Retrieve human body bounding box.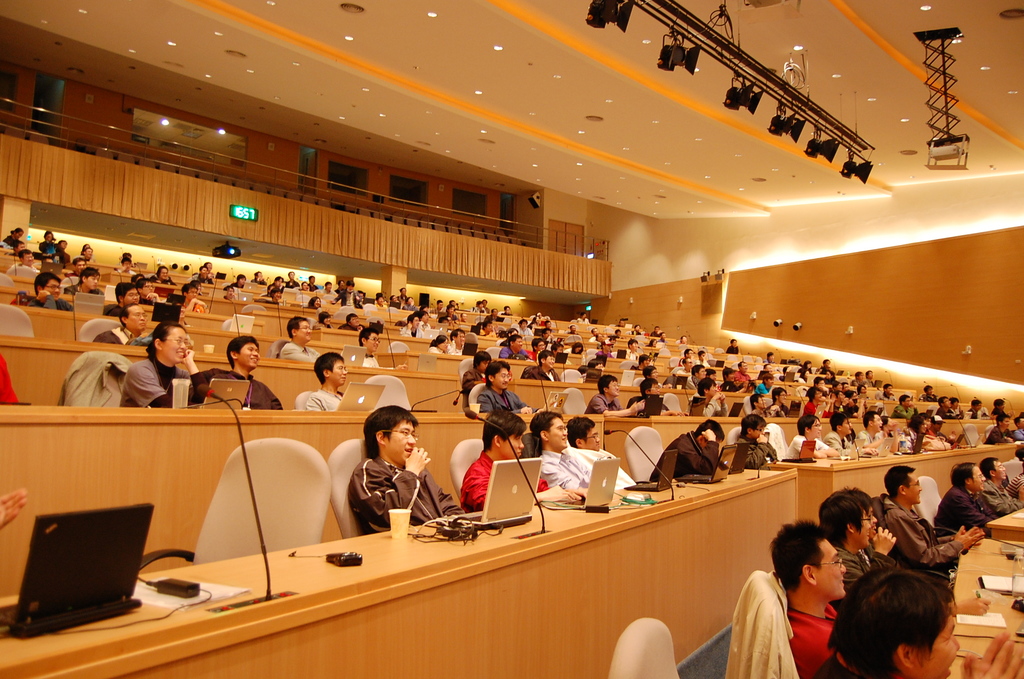
Bounding box: region(1012, 413, 1023, 437).
